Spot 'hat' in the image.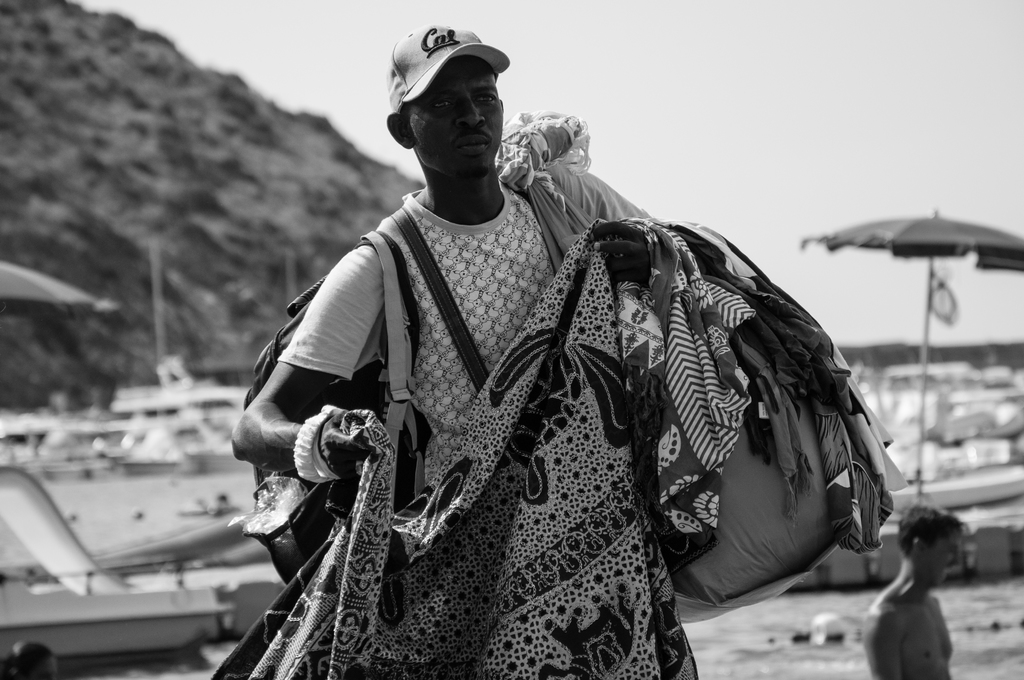
'hat' found at box=[387, 24, 511, 117].
